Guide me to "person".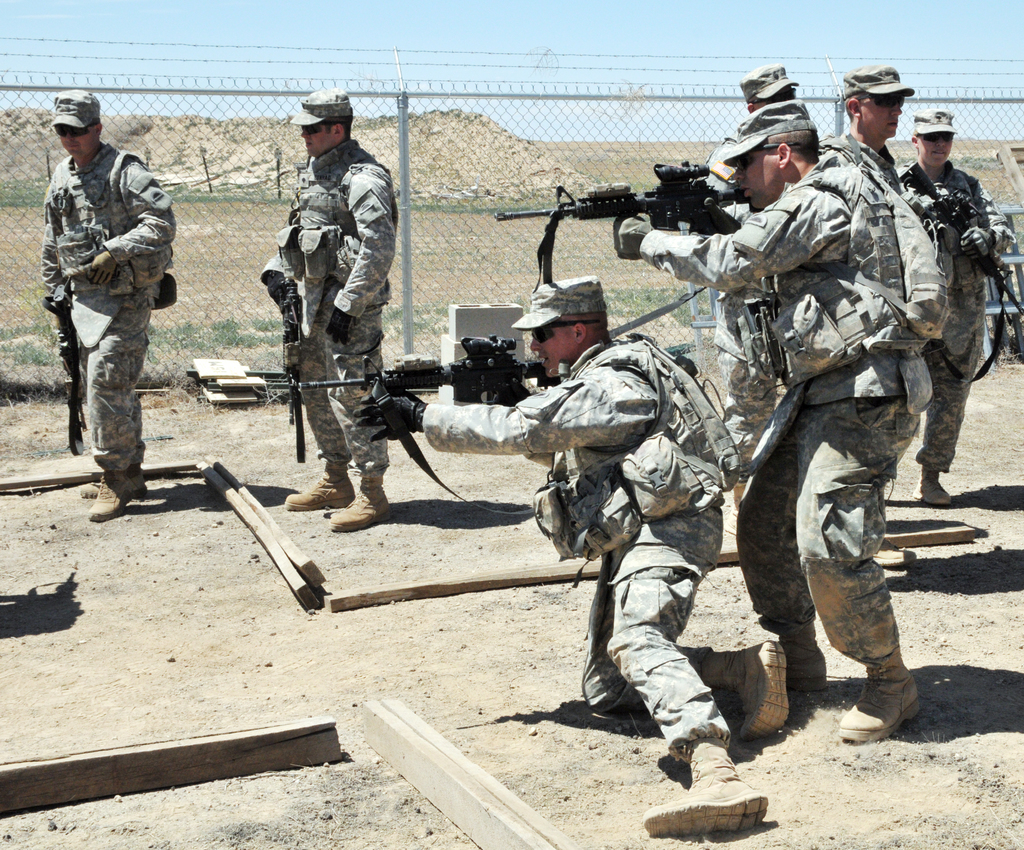
Guidance: [left=358, top=279, right=764, bottom=838].
